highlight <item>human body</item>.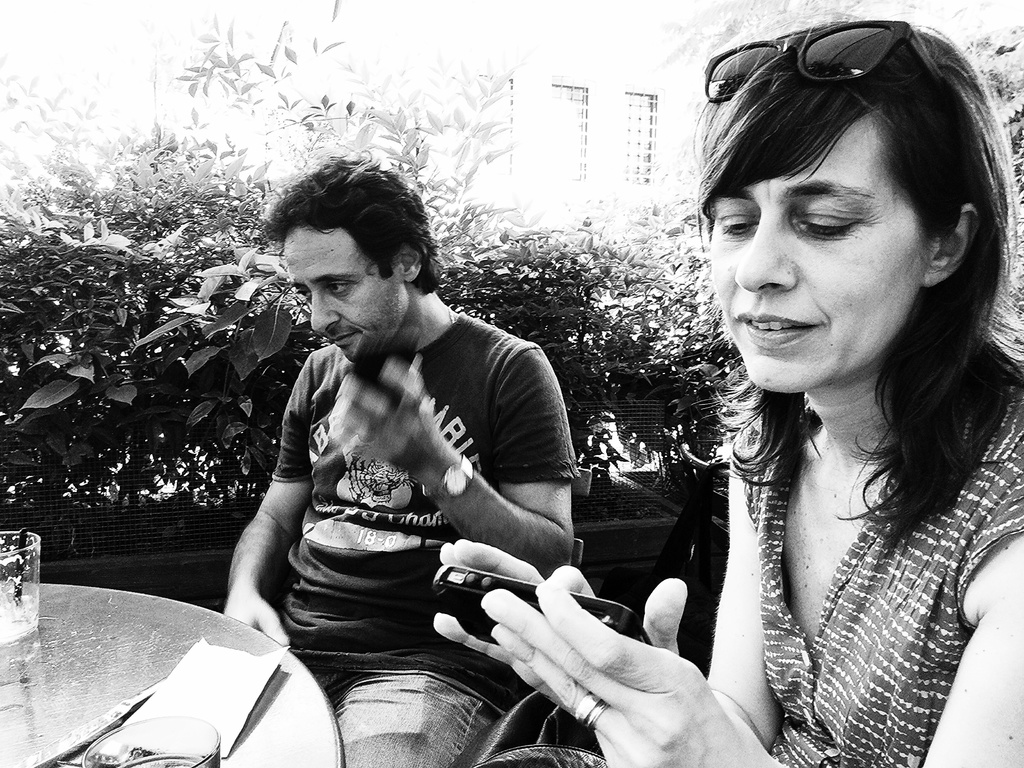
Highlighted region: (435,7,1023,767).
